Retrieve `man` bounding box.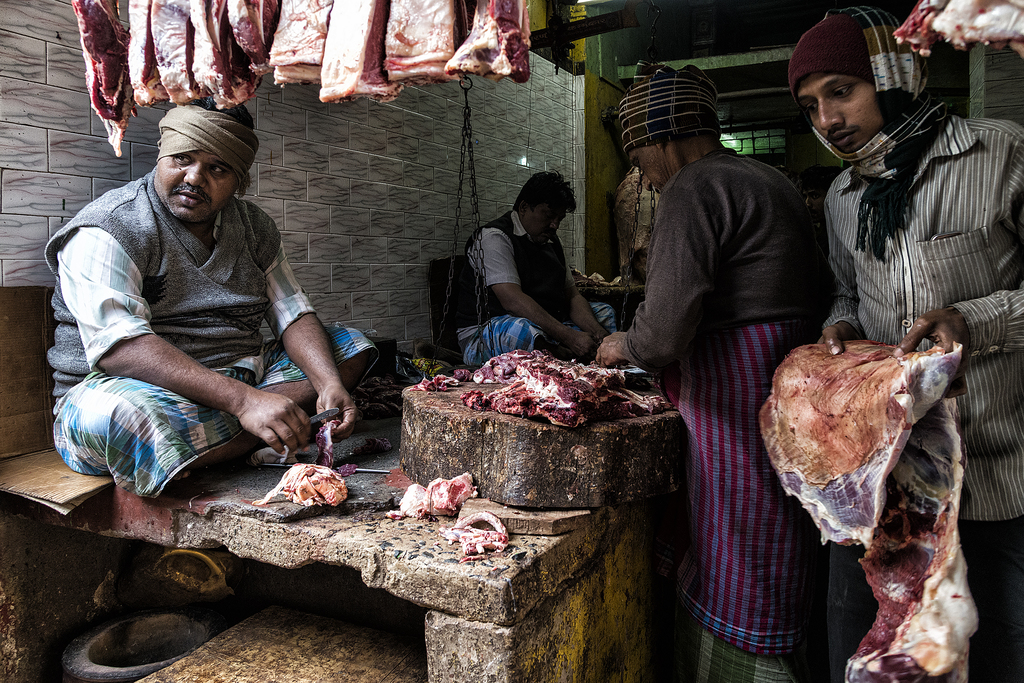
Bounding box: 567,51,834,682.
